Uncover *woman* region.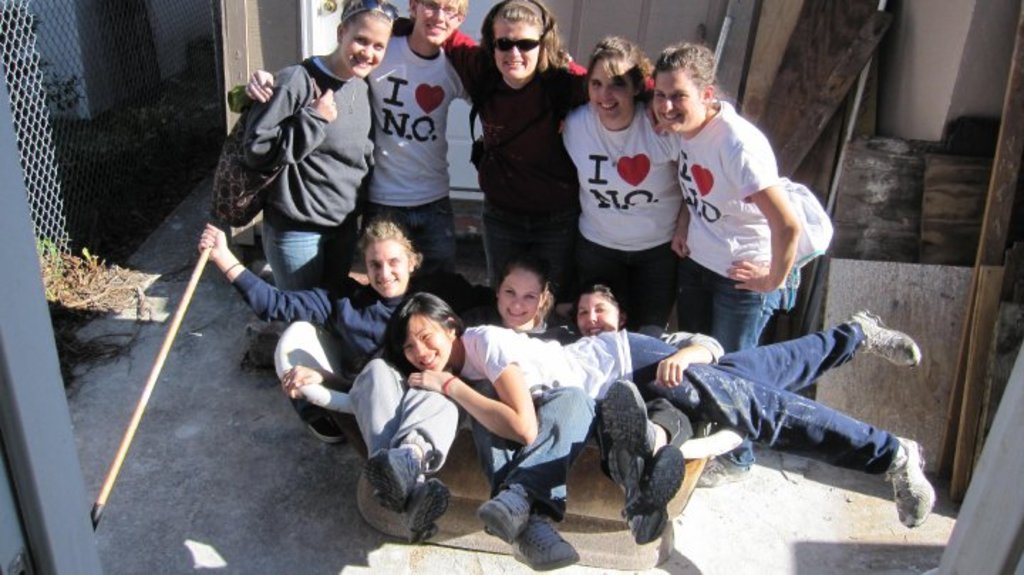
Uncovered: bbox(464, 1, 579, 282).
